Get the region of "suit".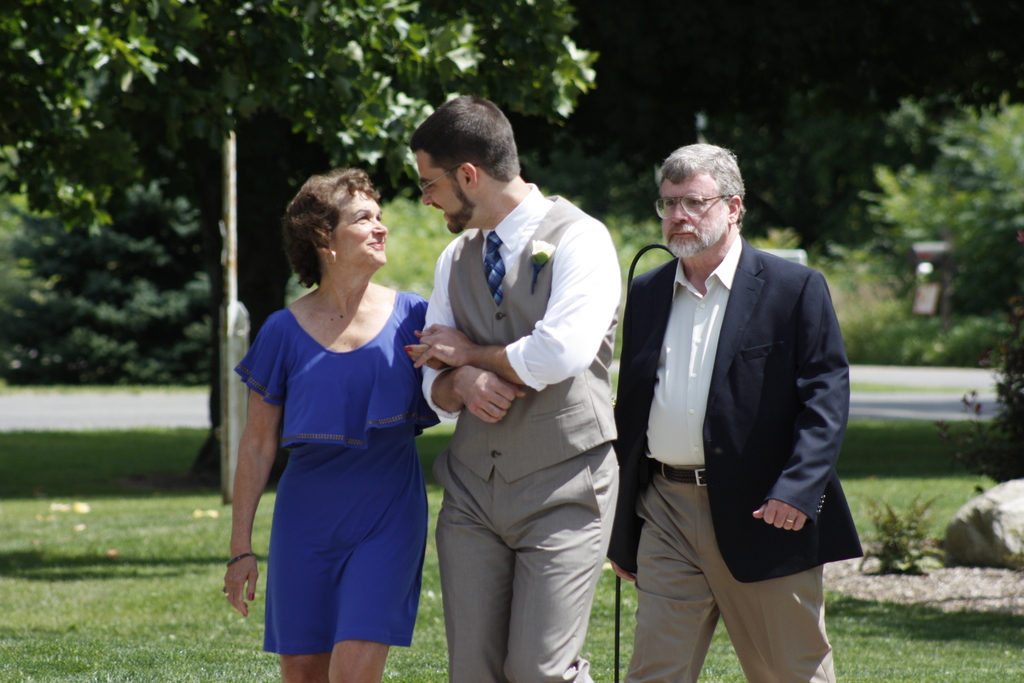
612,145,856,673.
